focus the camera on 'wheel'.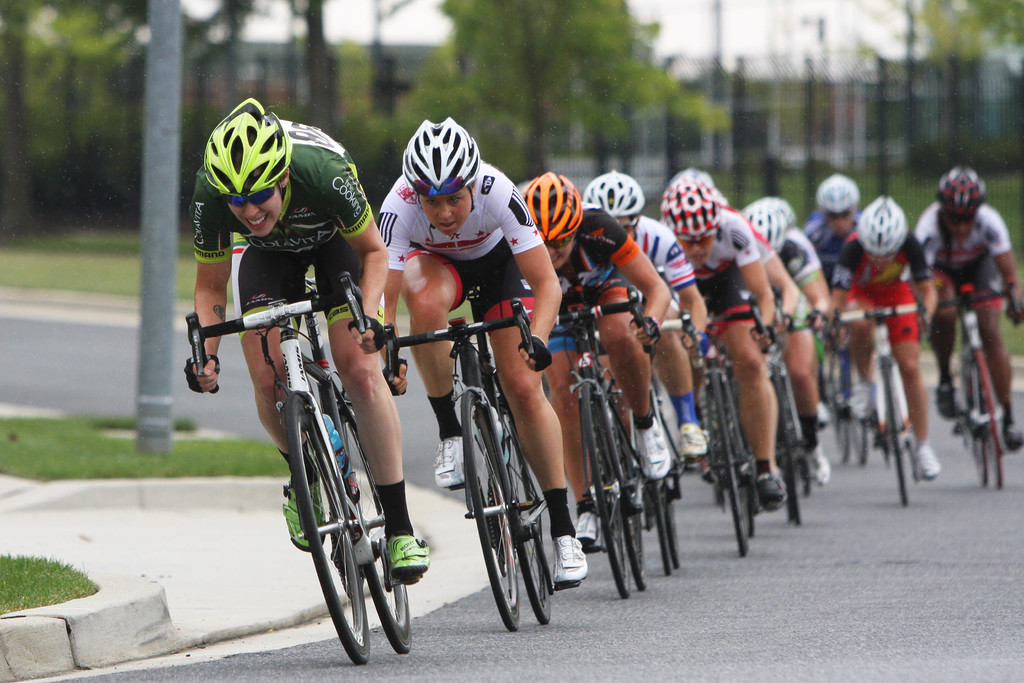
Focus region: left=664, top=476, right=679, bottom=567.
